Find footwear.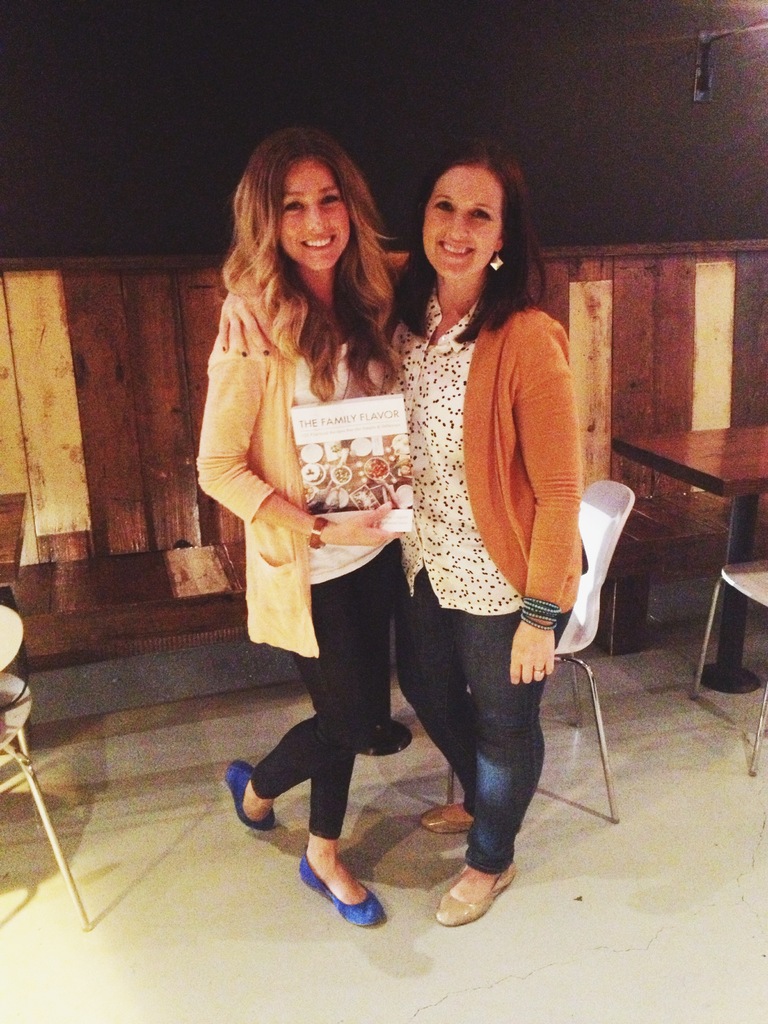
l=304, t=848, r=387, b=927.
